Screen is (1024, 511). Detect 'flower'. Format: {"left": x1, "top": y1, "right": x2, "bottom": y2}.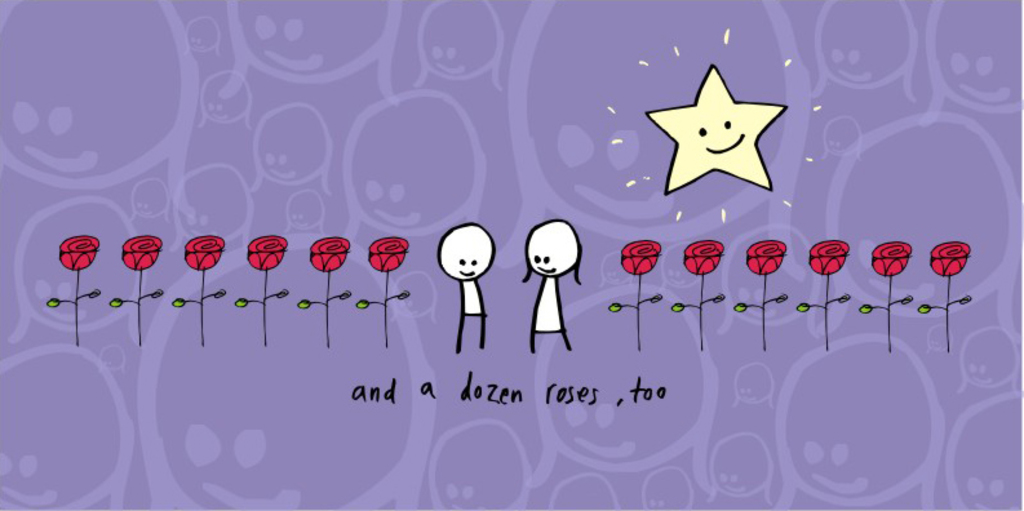
{"left": 928, "top": 240, "right": 971, "bottom": 279}.
